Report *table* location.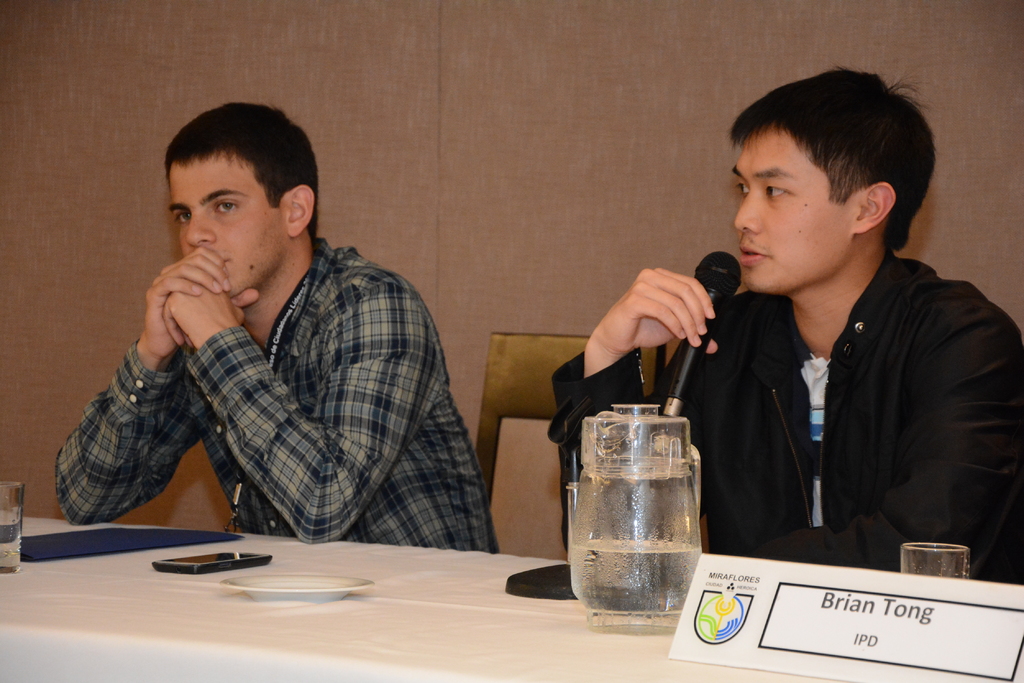
Report: {"x1": 0, "y1": 498, "x2": 1023, "y2": 682}.
